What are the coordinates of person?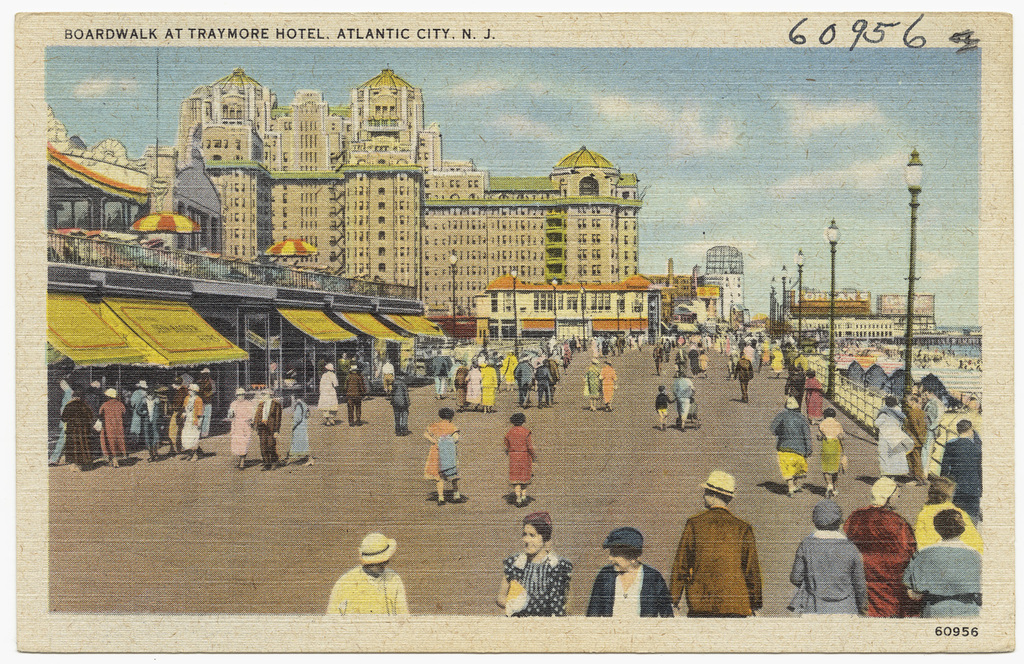
region(254, 386, 281, 468).
